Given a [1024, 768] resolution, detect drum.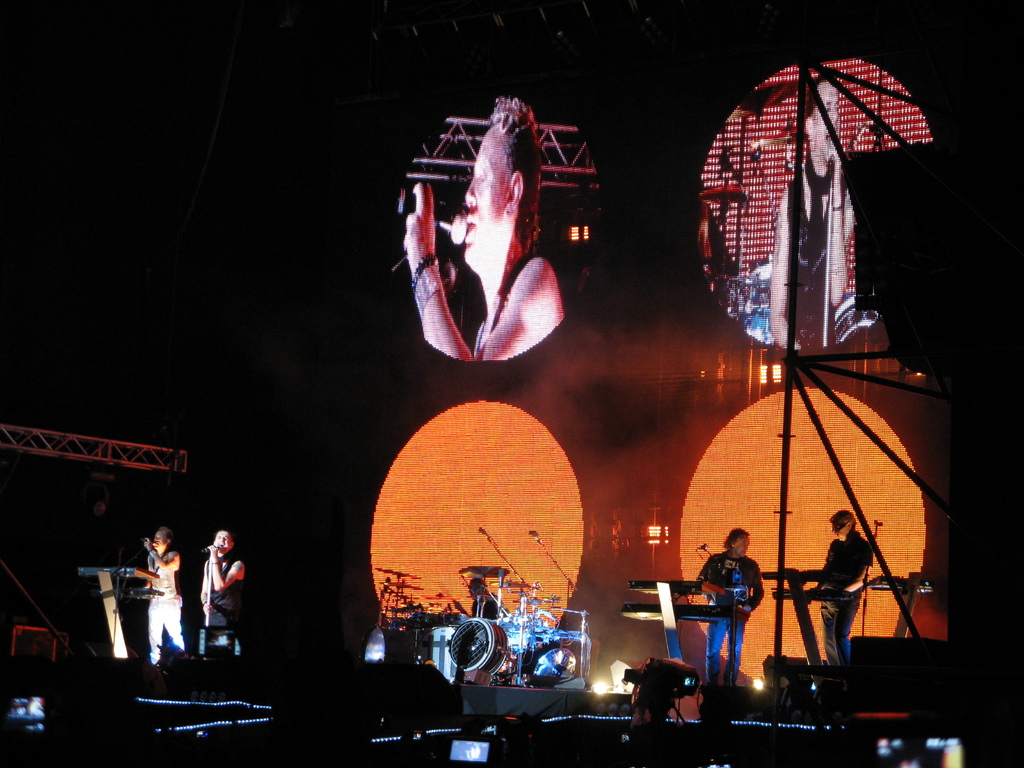
{"left": 749, "top": 257, "right": 769, "bottom": 343}.
